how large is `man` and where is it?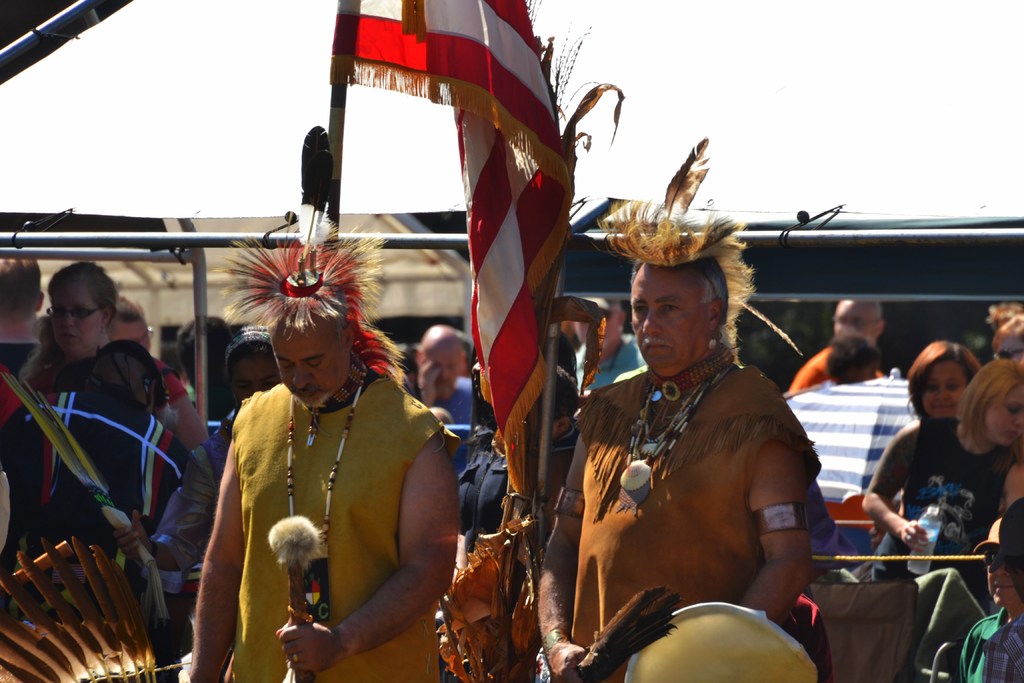
Bounding box: [181, 218, 458, 682].
